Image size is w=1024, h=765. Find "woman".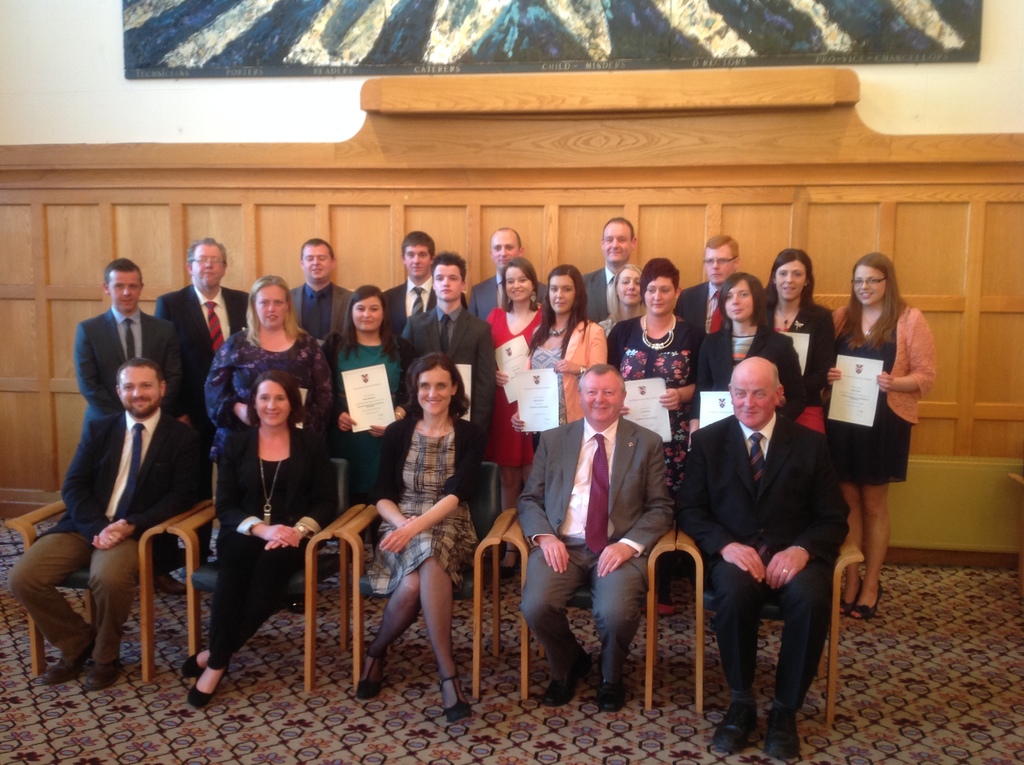
region(352, 352, 479, 727).
